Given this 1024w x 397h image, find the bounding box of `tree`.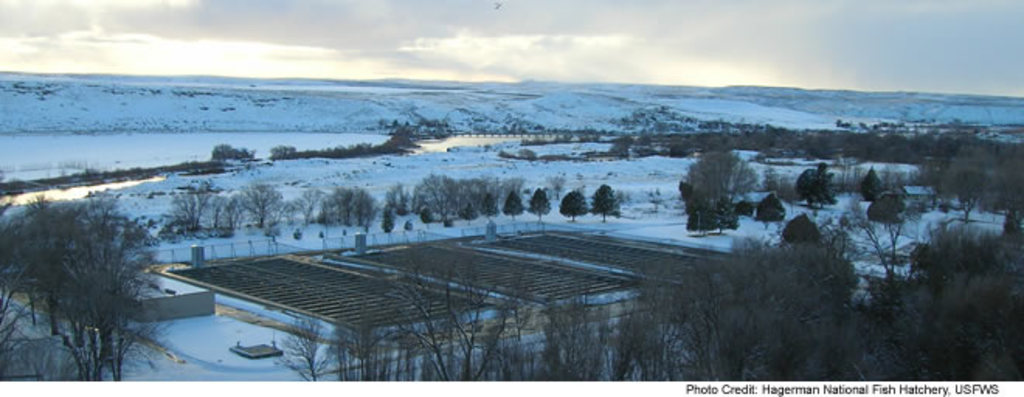
BBox(532, 185, 555, 225).
